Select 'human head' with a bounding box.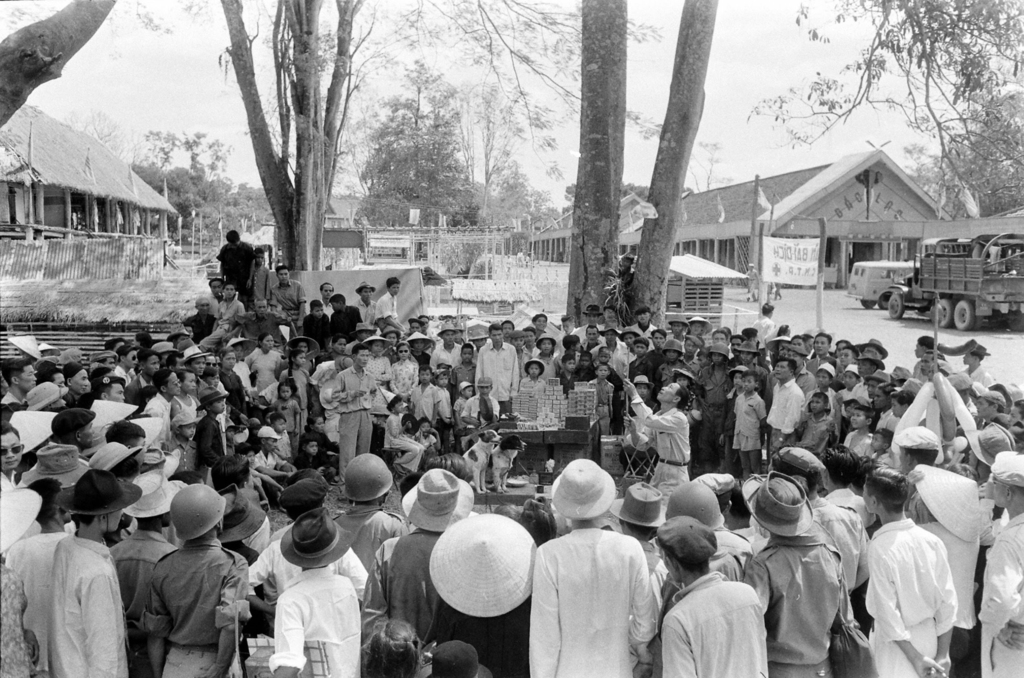
box(272, 413, 286, 433).
